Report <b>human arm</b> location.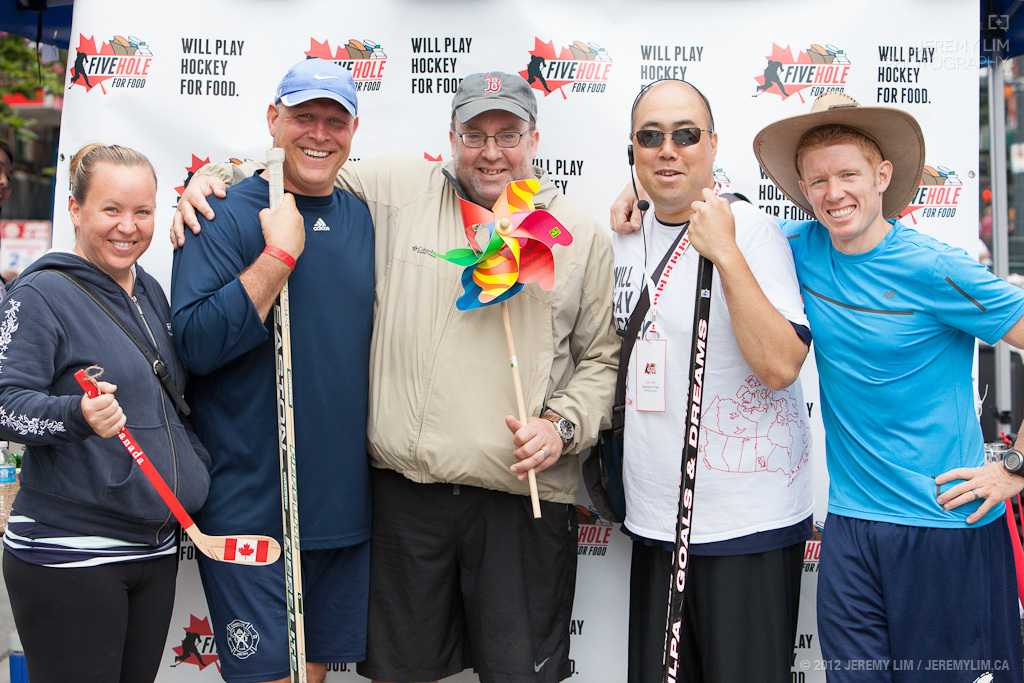
Report: (0, 280, 126, 449).
